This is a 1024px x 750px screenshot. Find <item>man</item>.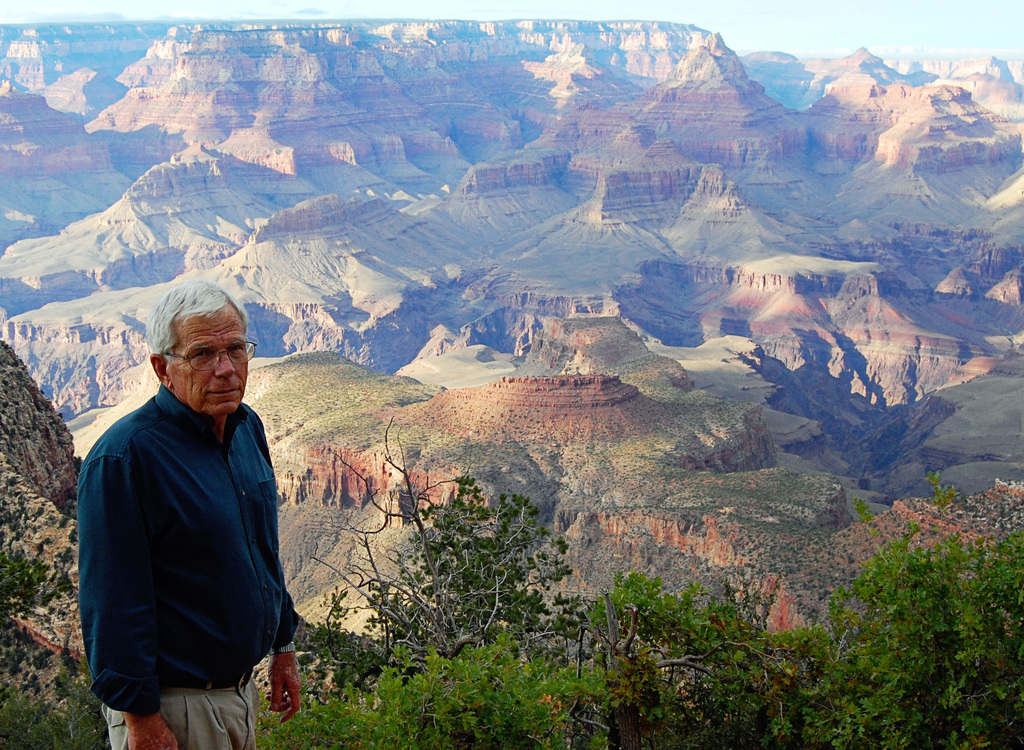
Bounding box: x1=67 y1=260 x2=316 y2=748.
